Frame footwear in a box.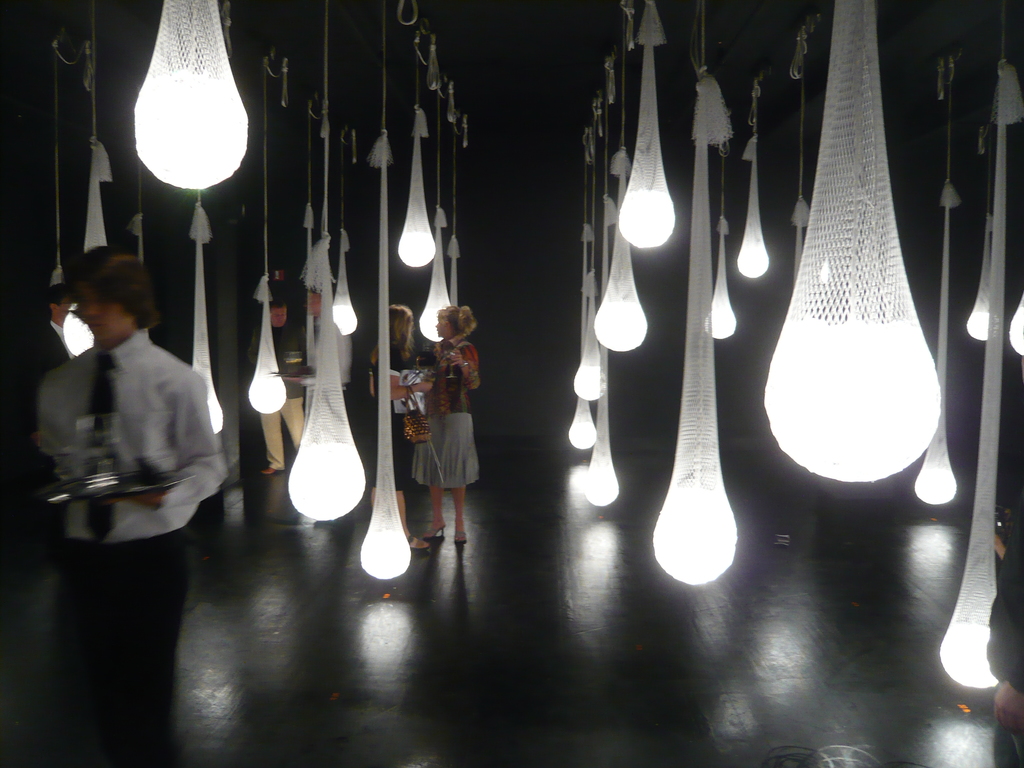
box(410, 532, 428, 554).
